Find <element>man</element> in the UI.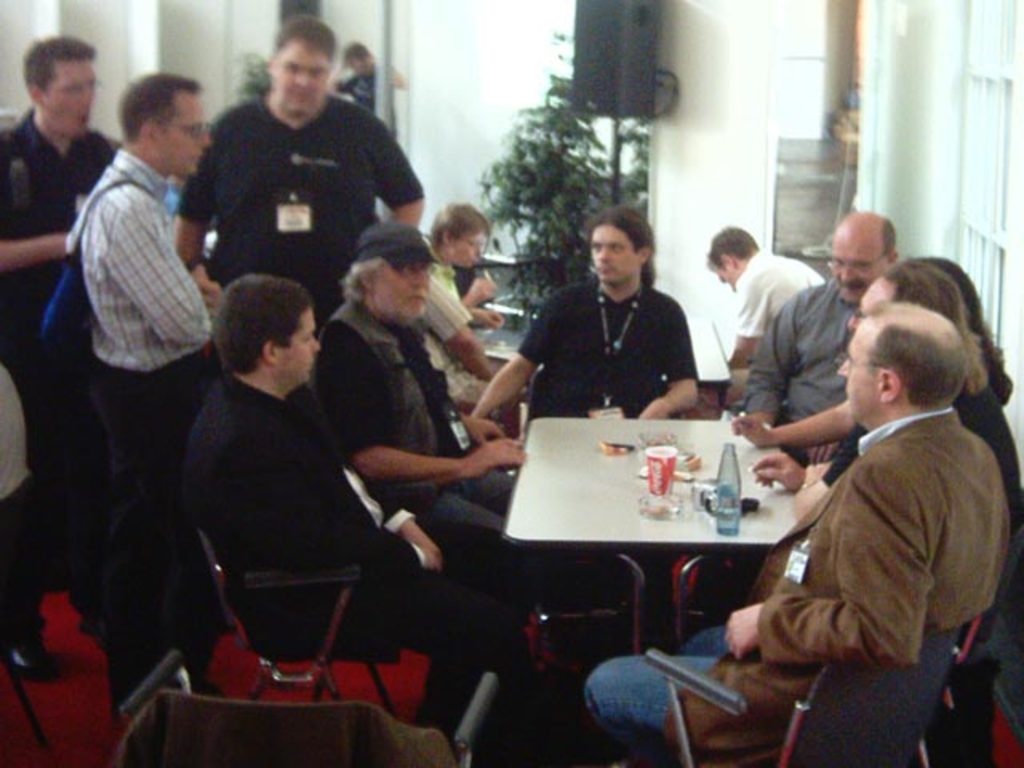
UI element at x1=314, y1=219, x2=542, y2=565.
